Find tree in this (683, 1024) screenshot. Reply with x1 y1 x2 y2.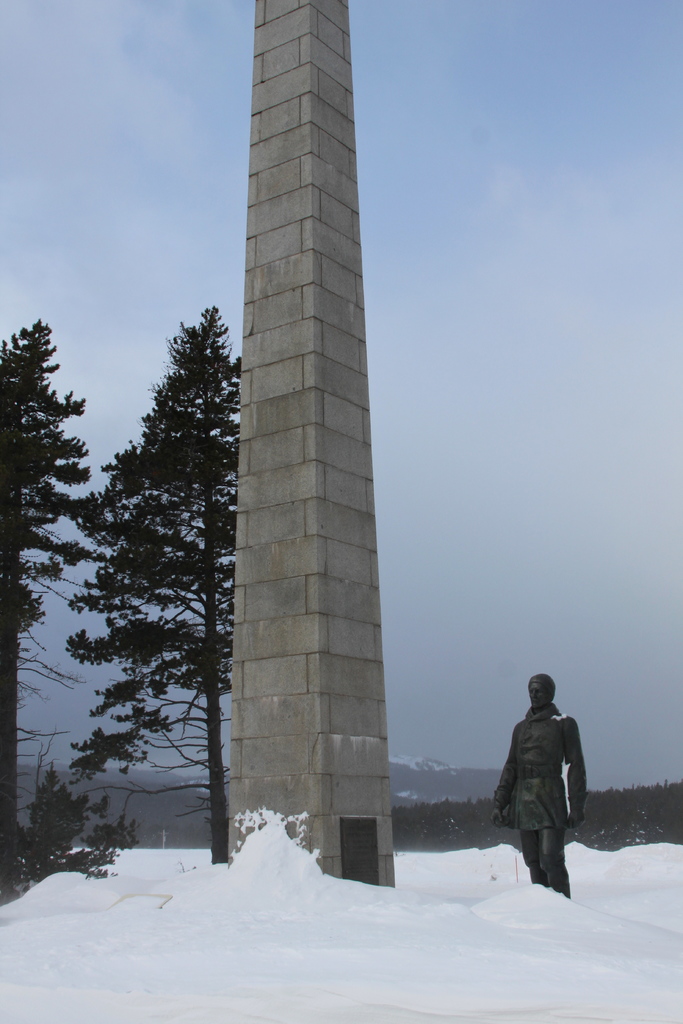
0 314 85 888.
